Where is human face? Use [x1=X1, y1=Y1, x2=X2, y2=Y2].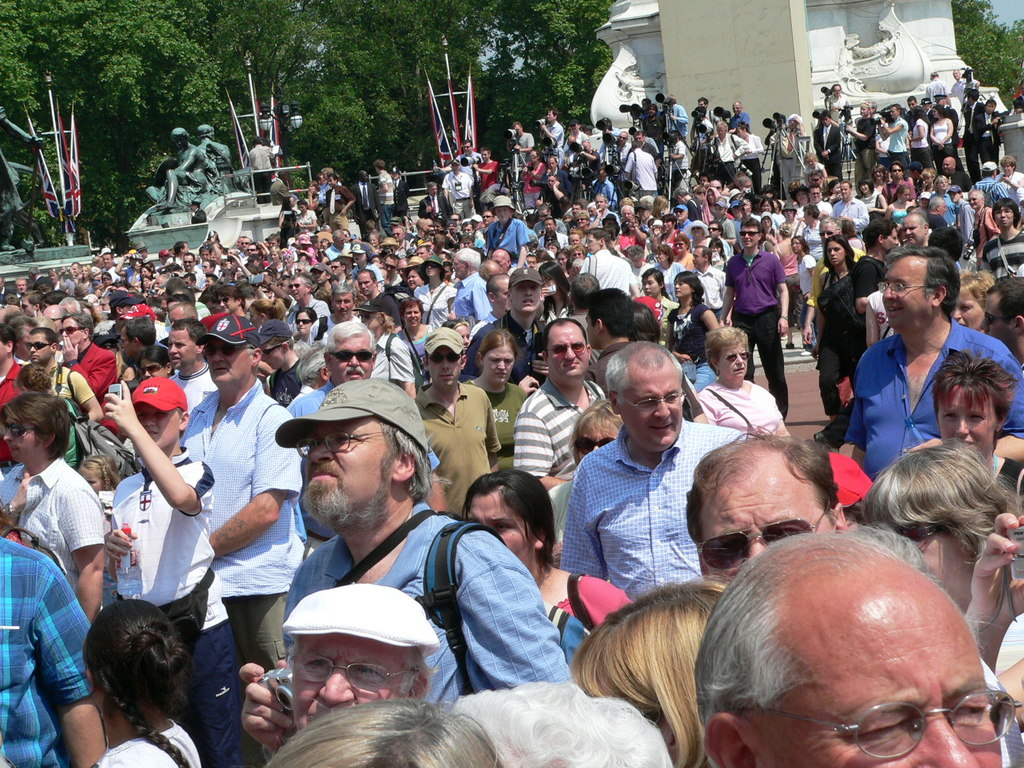
[x1=740, y1=226, x2=758, y2=248].
